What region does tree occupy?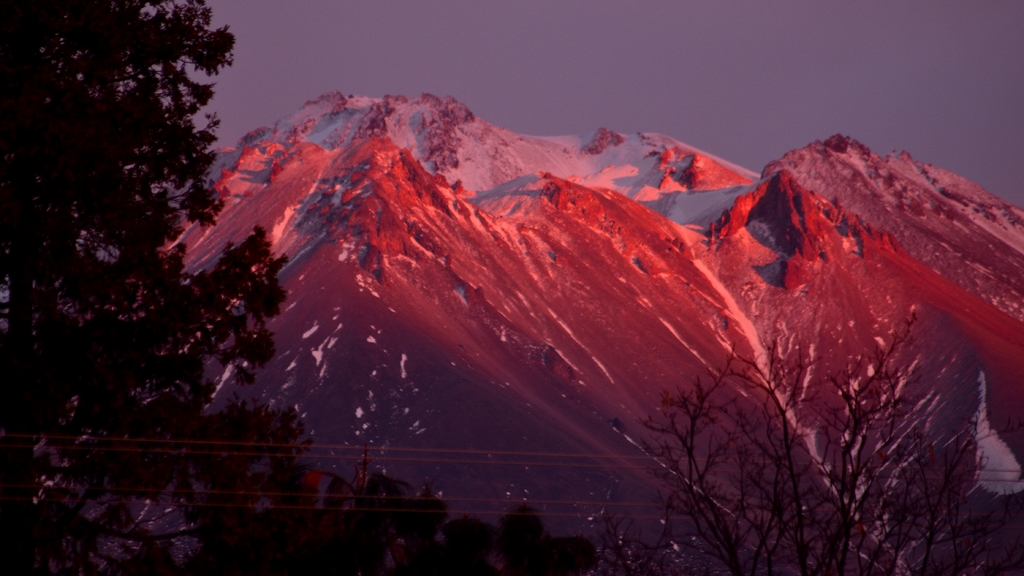
{"left": 1, "top": 0, "right": 287, "bottom": 449}.
